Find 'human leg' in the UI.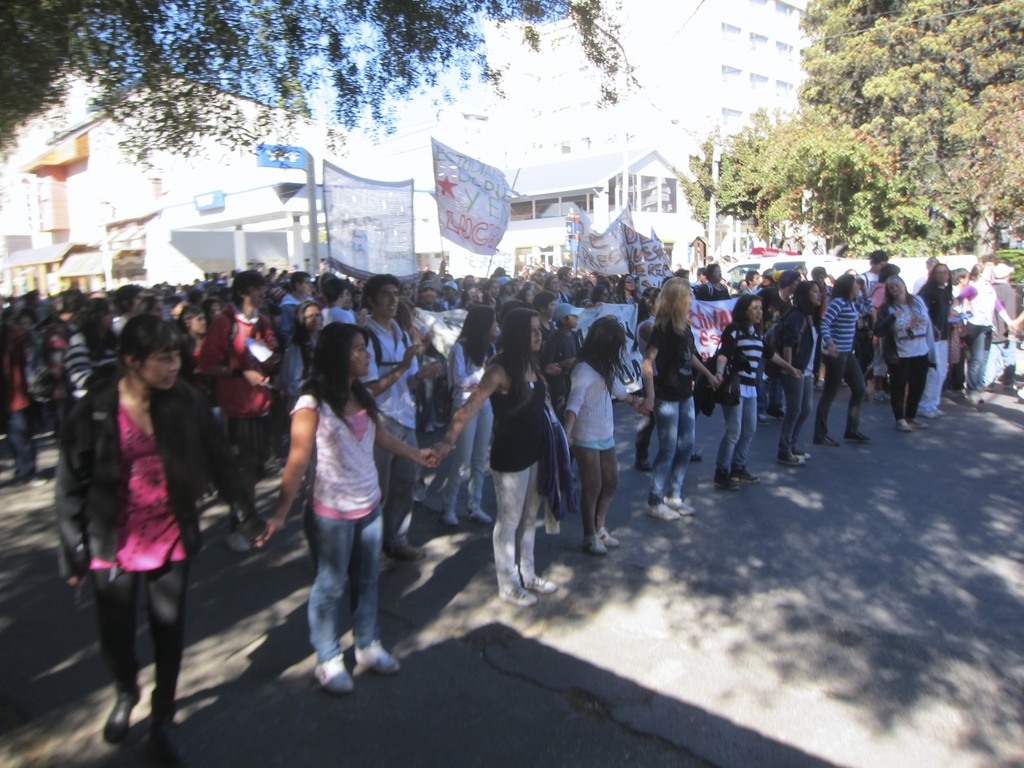
UI element at Rect(970, 330, 989, 405).
